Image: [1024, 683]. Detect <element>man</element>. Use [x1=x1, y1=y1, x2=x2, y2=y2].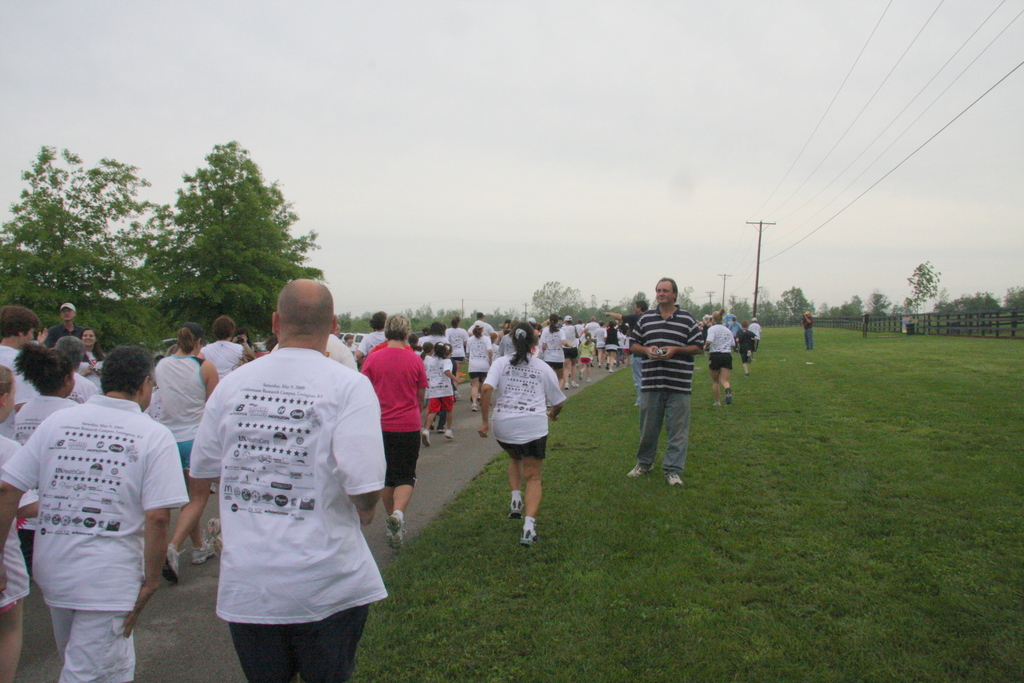
[x1=182, y1=261, x2=396, y2=673].
